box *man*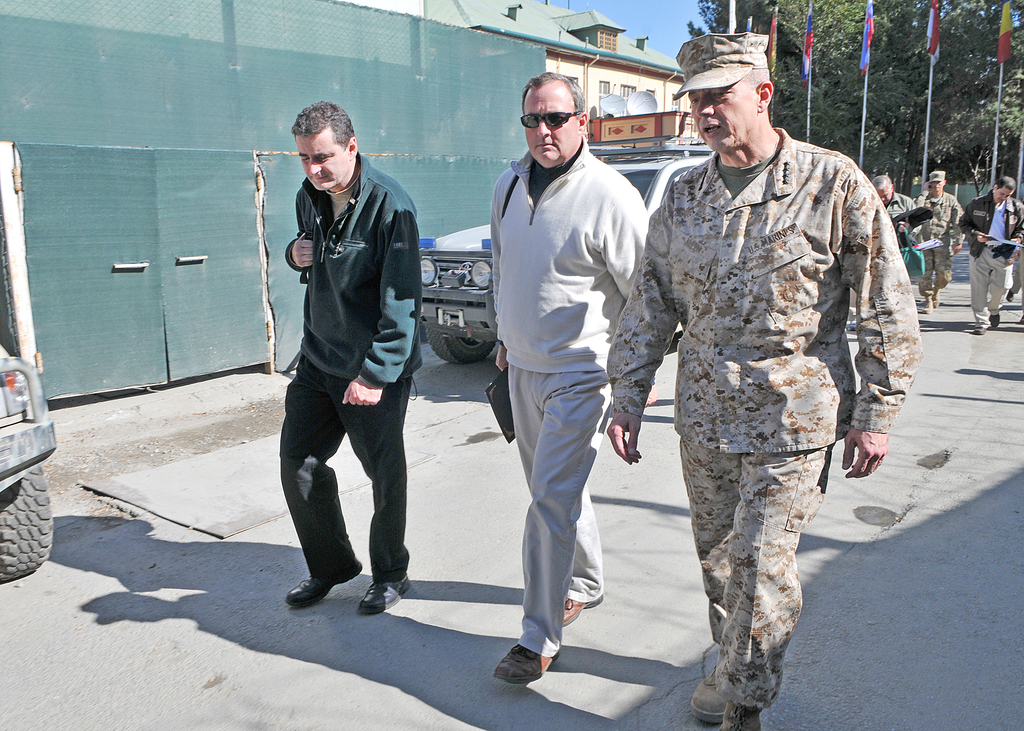
<region>262, 99, 429, 620</region>
